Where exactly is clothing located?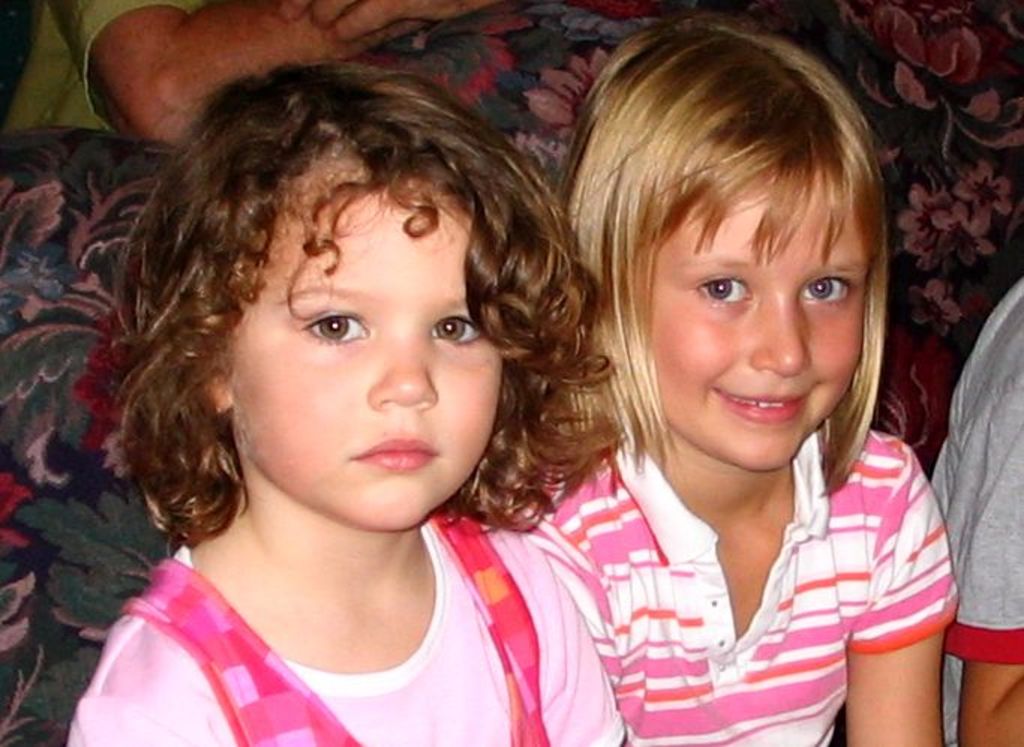
Its bounding box is 562, 411, 937, 740.
